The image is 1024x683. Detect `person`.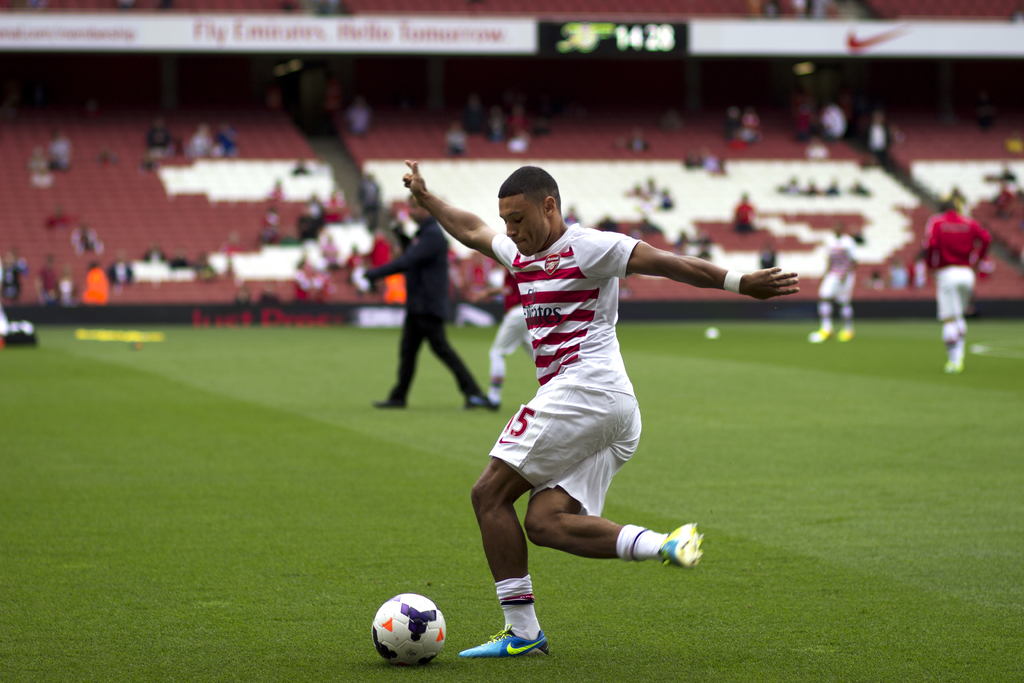
Detection: <box>143,240,169,261</box>.
